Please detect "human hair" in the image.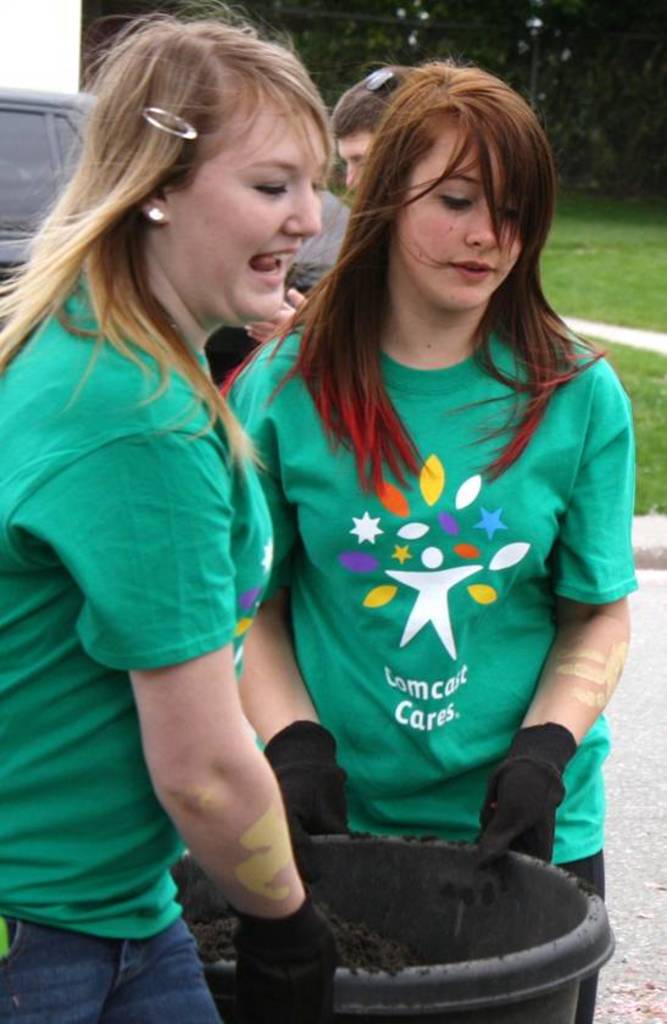
region(261, 57, 606, 497).
